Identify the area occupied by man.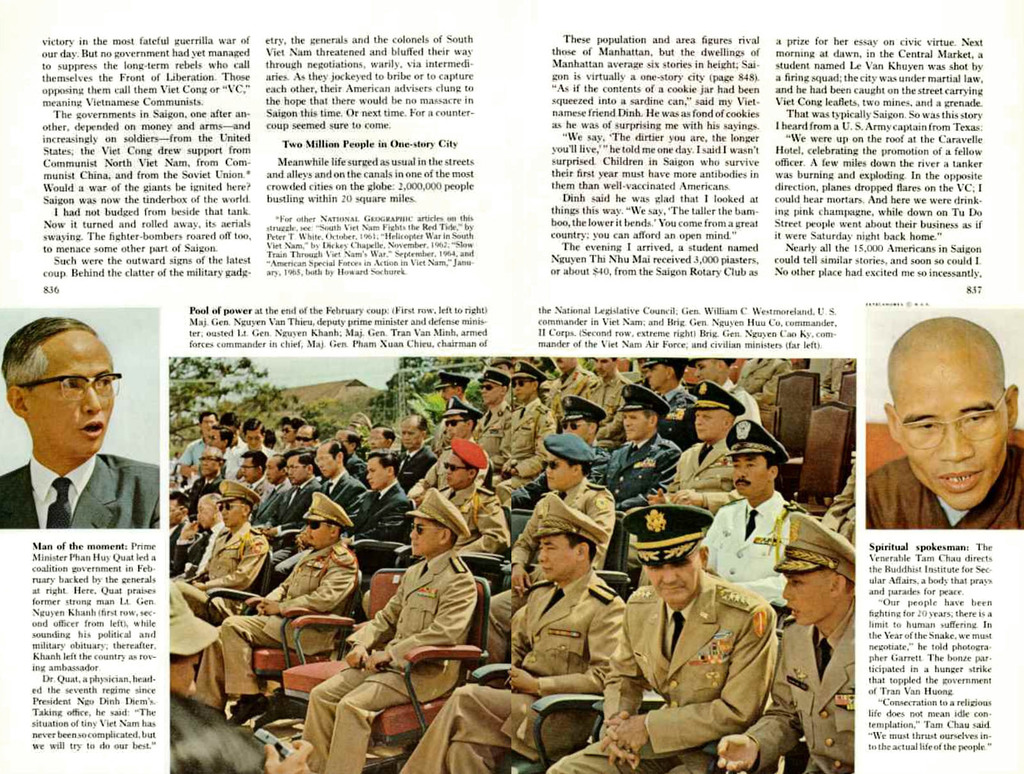
Area: box(0, 326, 169, 559).
